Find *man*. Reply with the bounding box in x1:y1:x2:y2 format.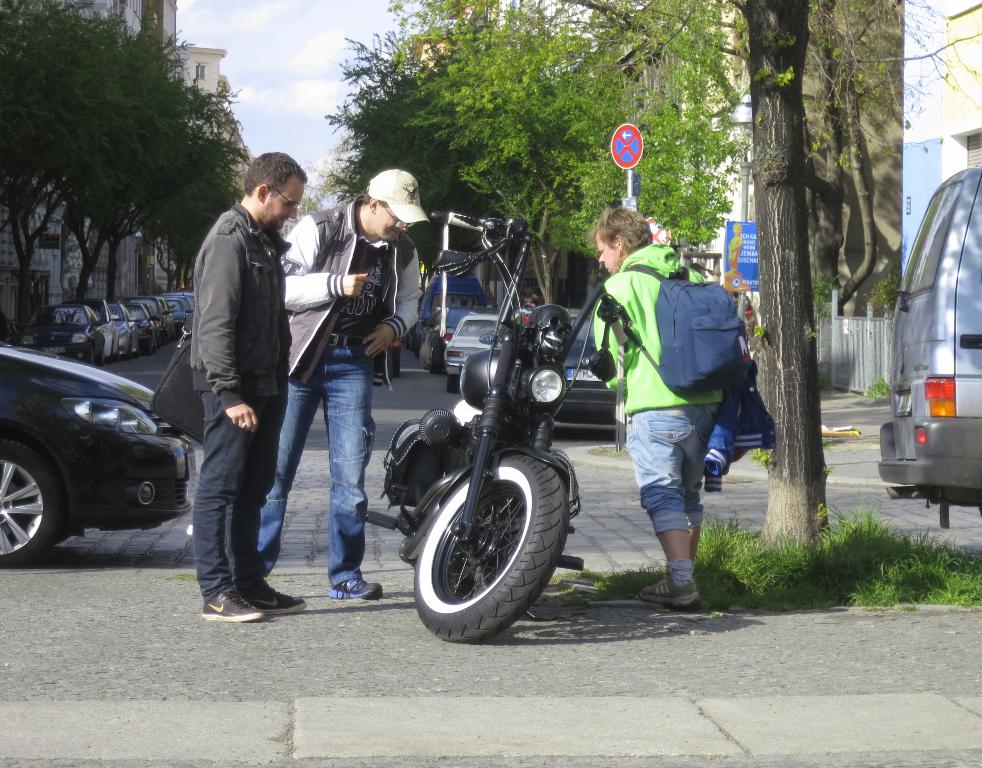
593:205:720:605.
